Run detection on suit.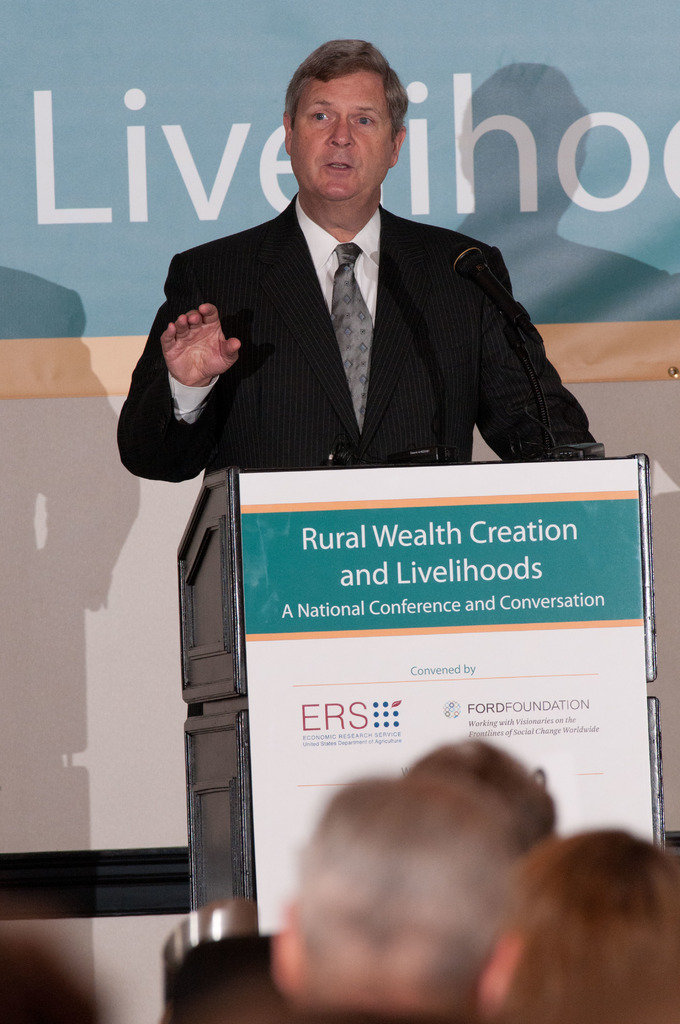
Result: [145,138,563,499].
